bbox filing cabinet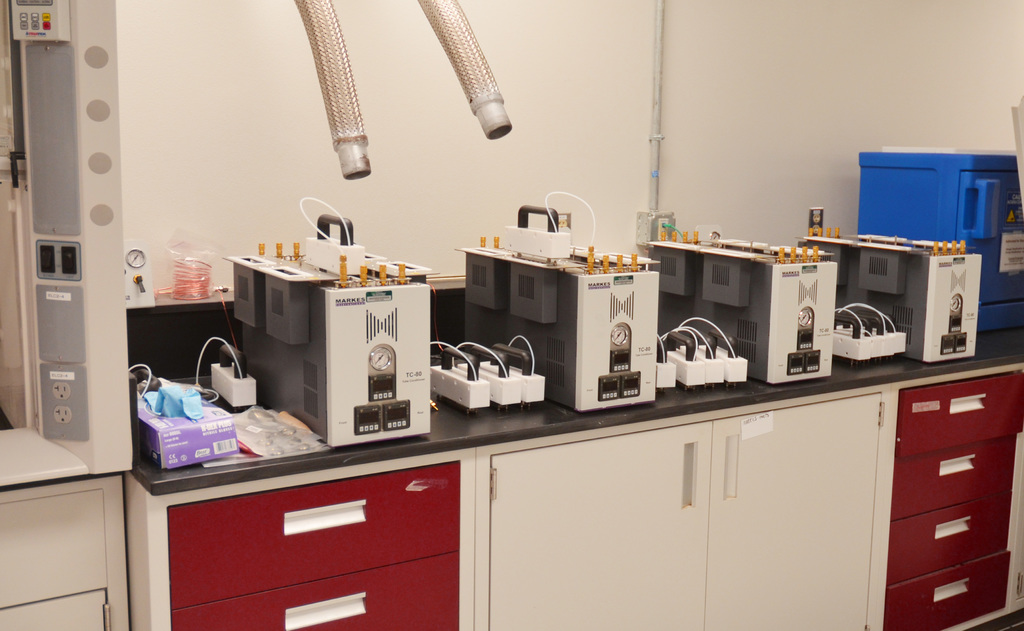
874,365,1023,630
